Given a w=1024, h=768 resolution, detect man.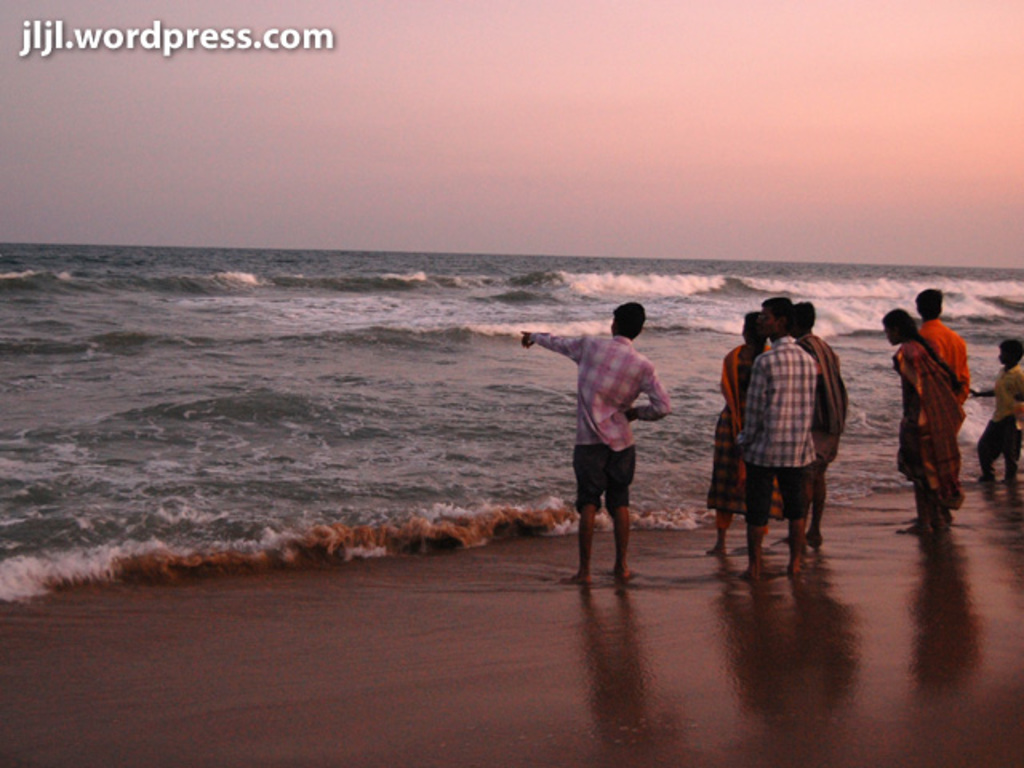
box(560, 296, 672, 590).
